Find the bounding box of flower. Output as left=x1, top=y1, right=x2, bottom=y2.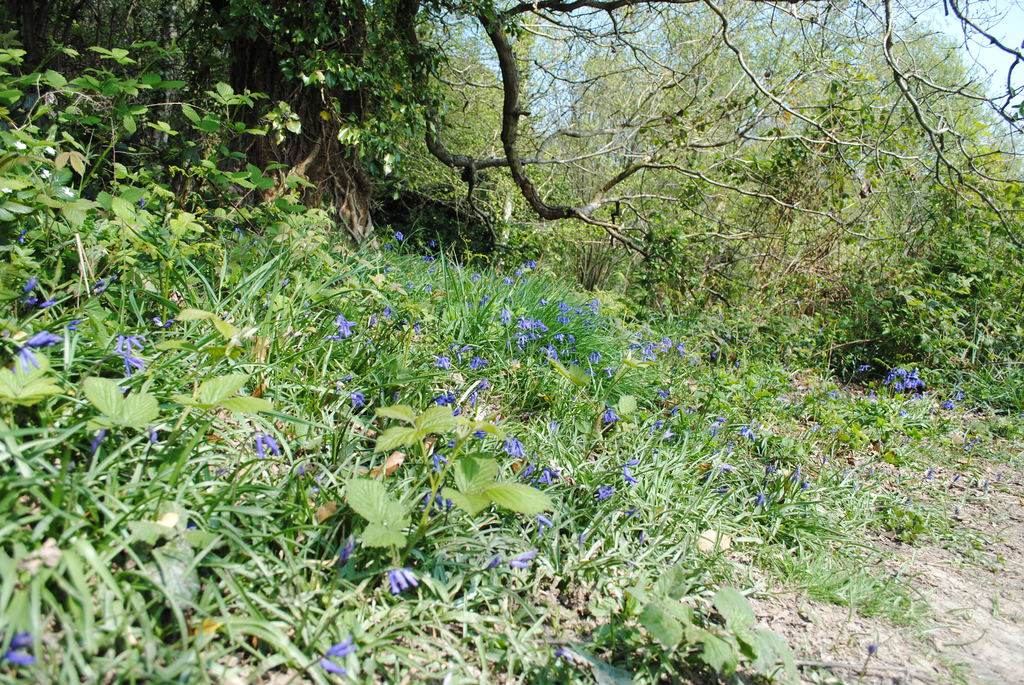
left=155, top=320, right=172, bottom=331.
